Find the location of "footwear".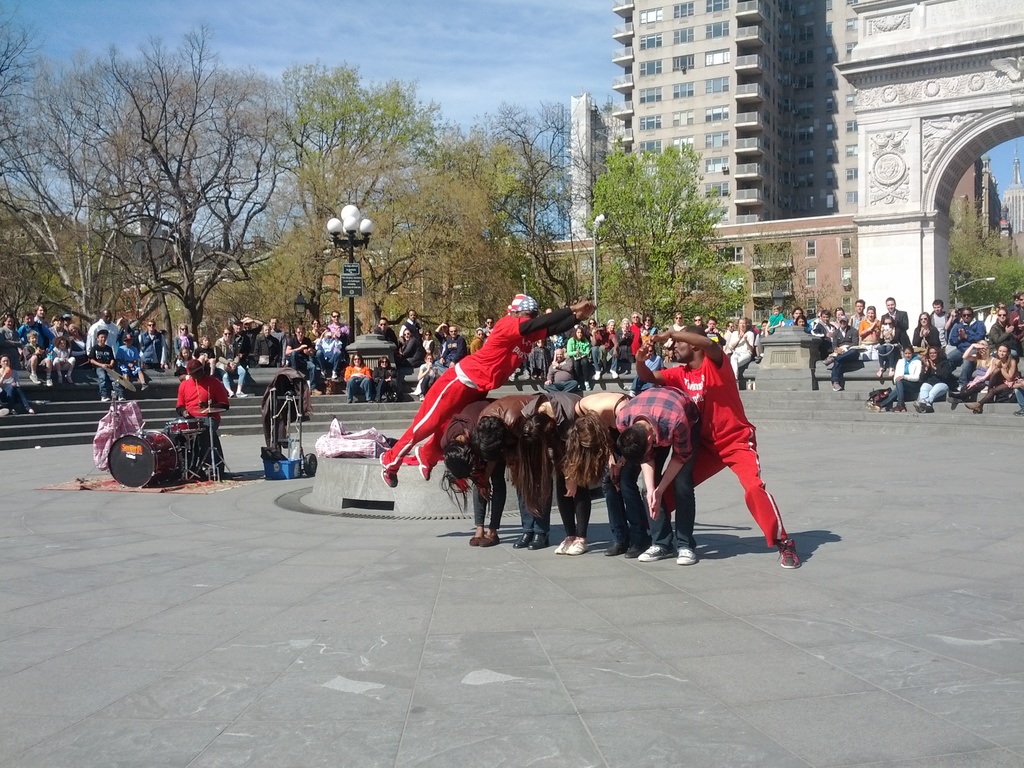
Location: box=[348, 400, 352, 403].
